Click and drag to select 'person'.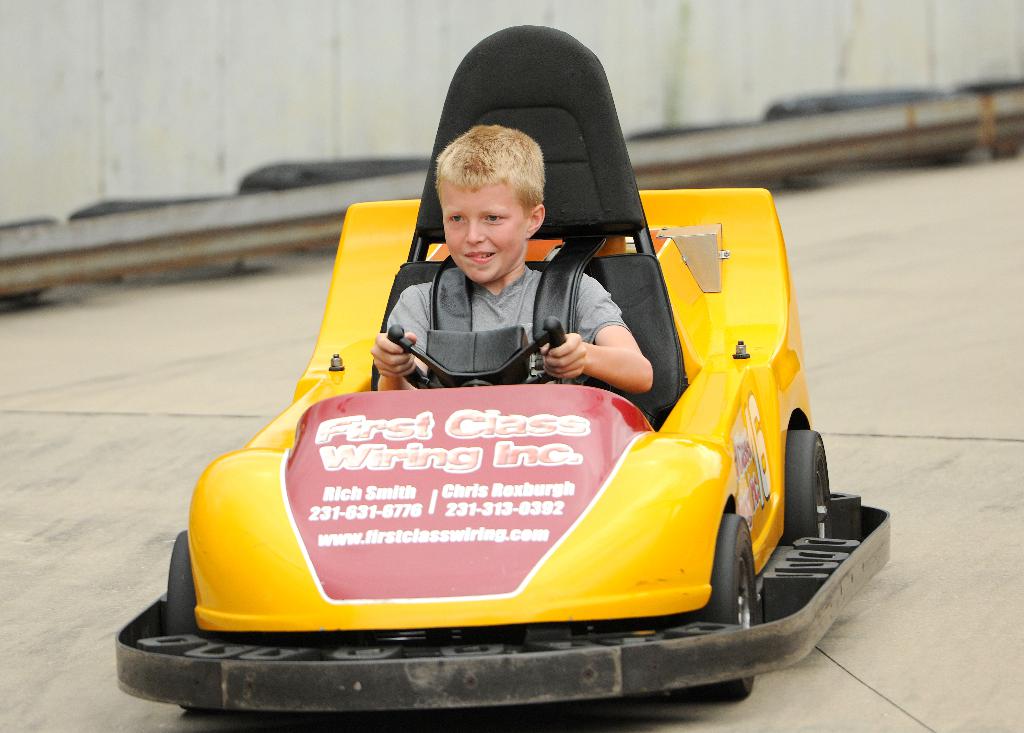
Selection: 367:120:653:392.
